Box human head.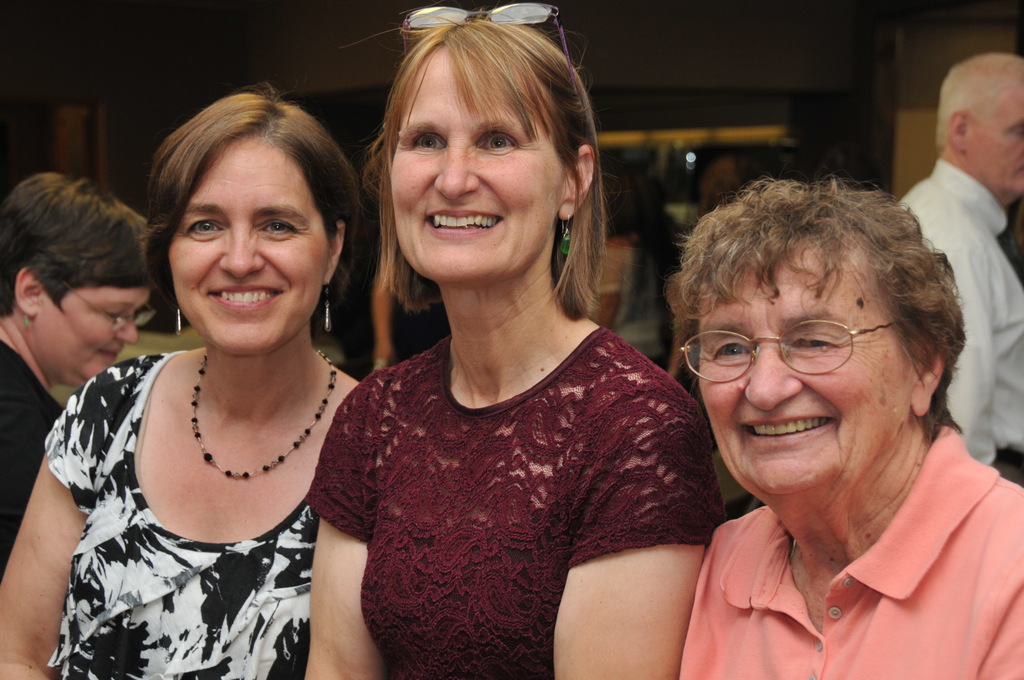
(left=0, top=172, right=154, bottom=393).
